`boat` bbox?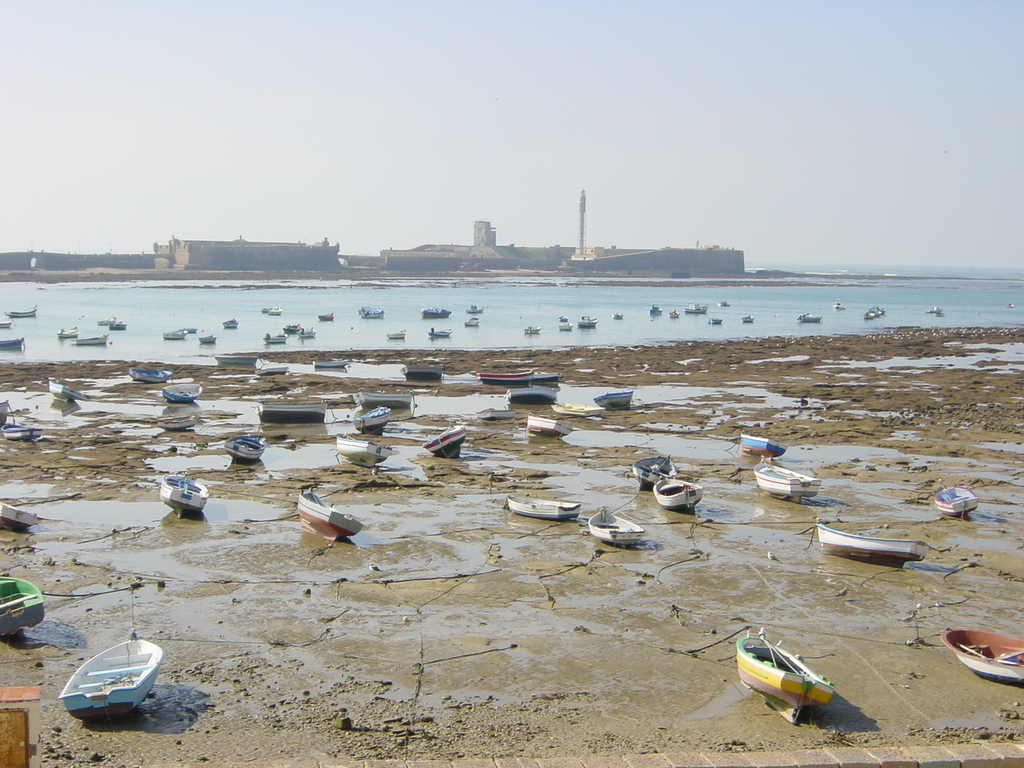
(524, 411, 572, 438)
